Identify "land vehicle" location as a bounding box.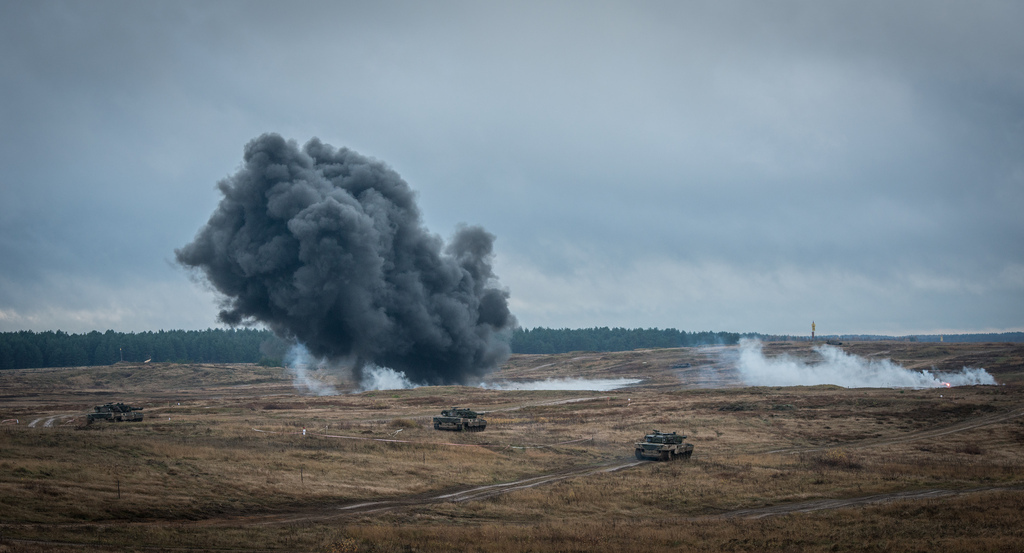
(631,425,699,475).
